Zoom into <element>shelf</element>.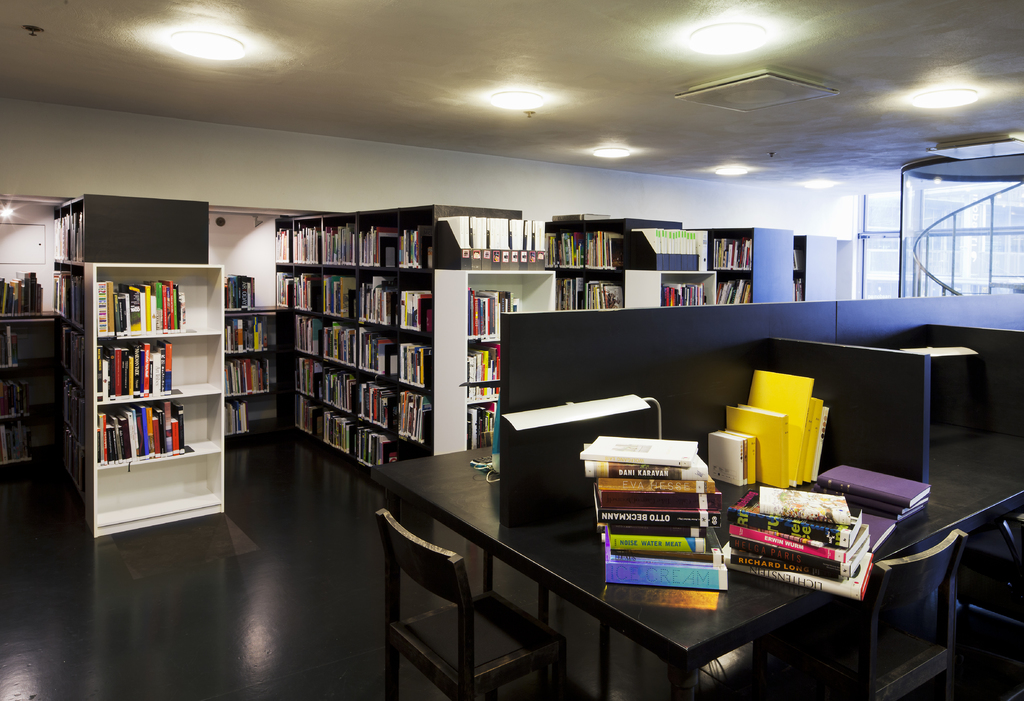
Zoom target: select_region(206, 209, 280, 311).
